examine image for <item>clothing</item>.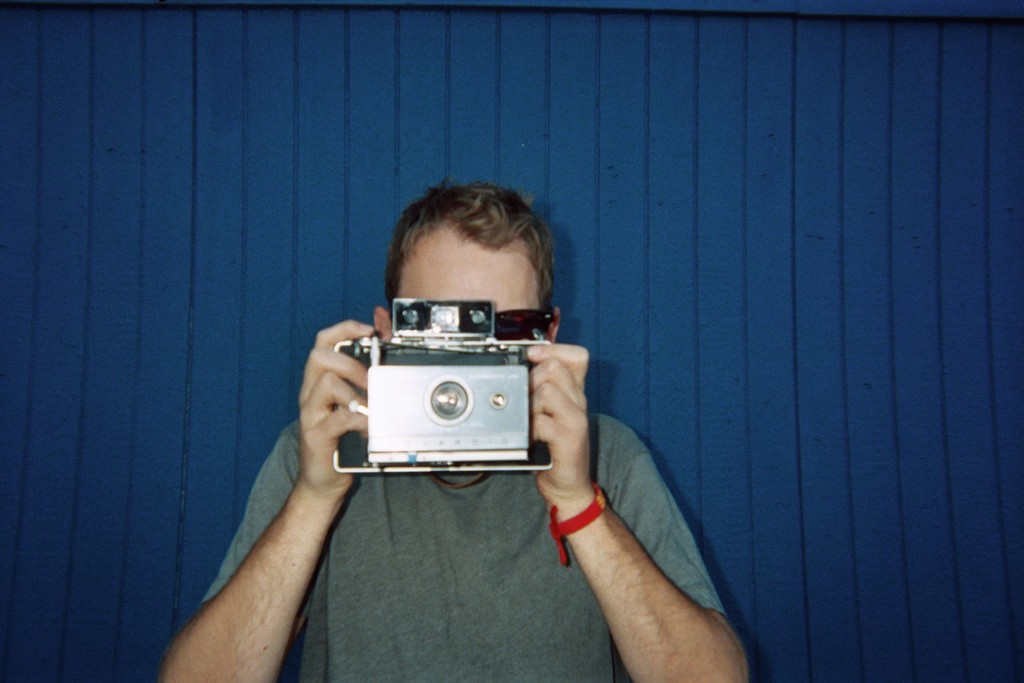
Examination result: 197:419:726:682.
